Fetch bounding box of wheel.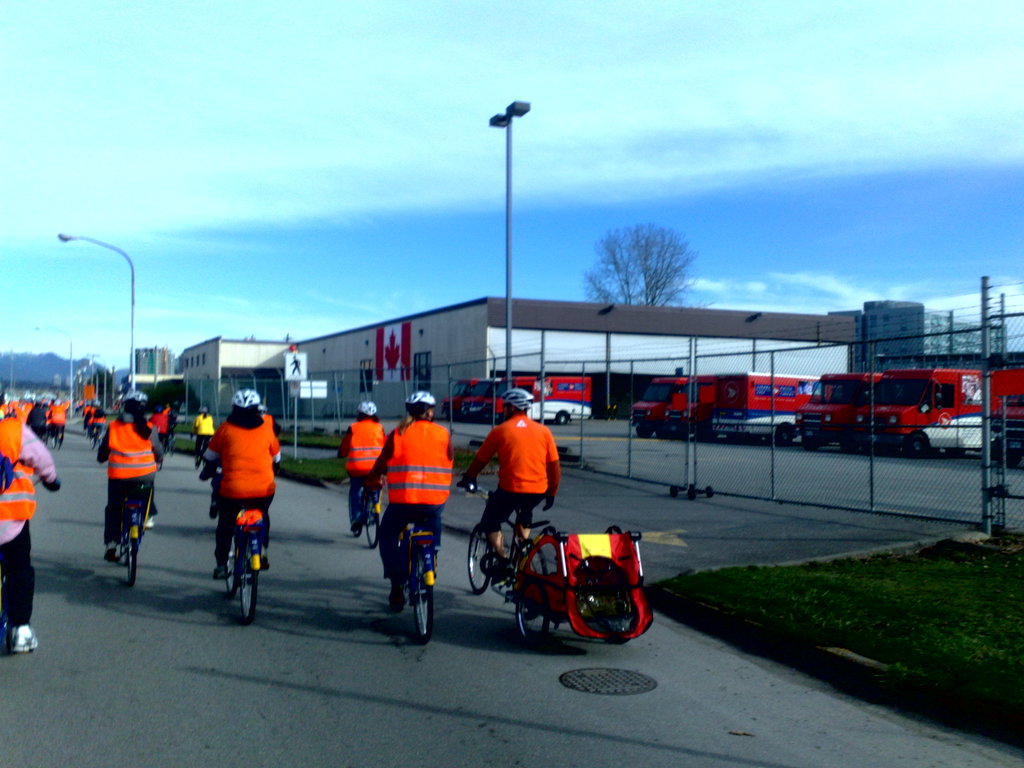
Bbox: <bbox>467, 522, 495, 593</bbox>.
